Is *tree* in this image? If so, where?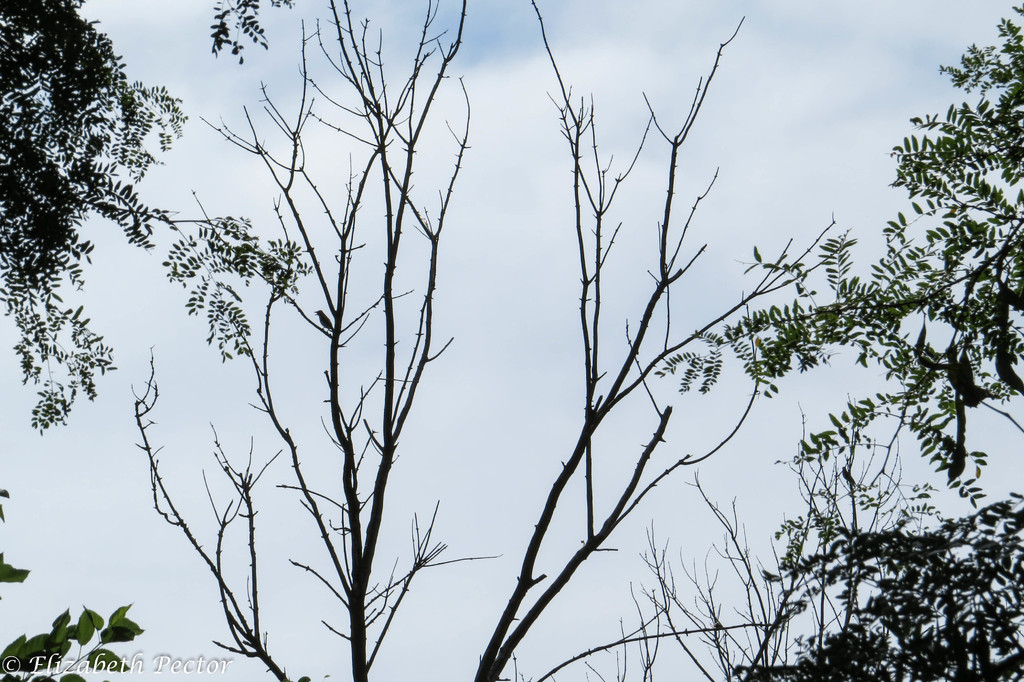
Yes, at {"left": 135, "top": 0, "right": 791, "bottom": 681}.
